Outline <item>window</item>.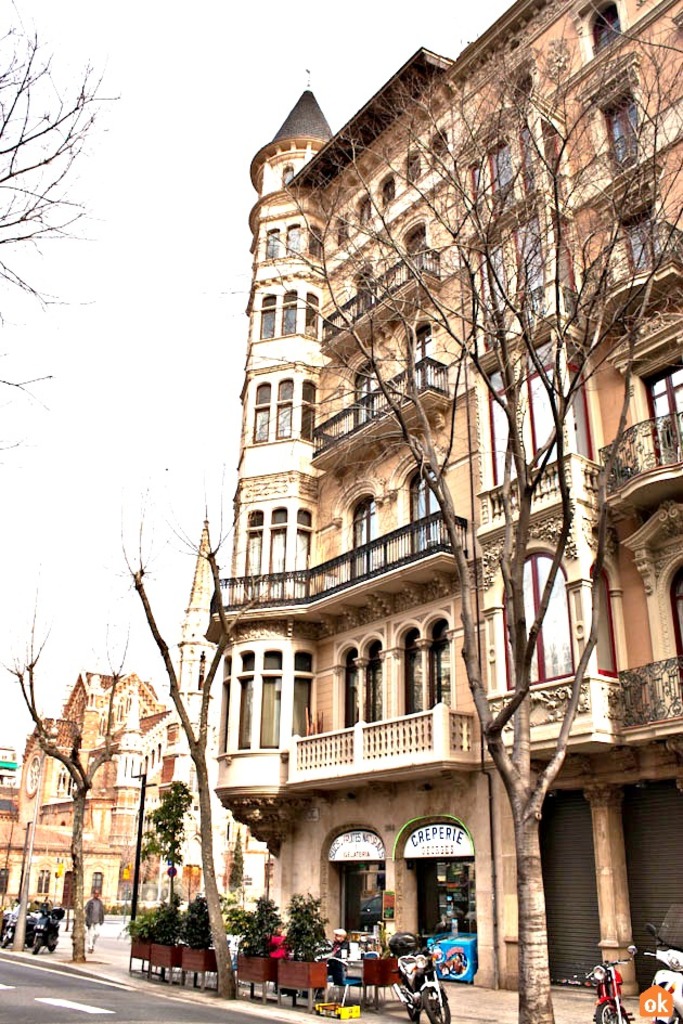
Outline: (left=0, top=852, right=10, bottom=900).
